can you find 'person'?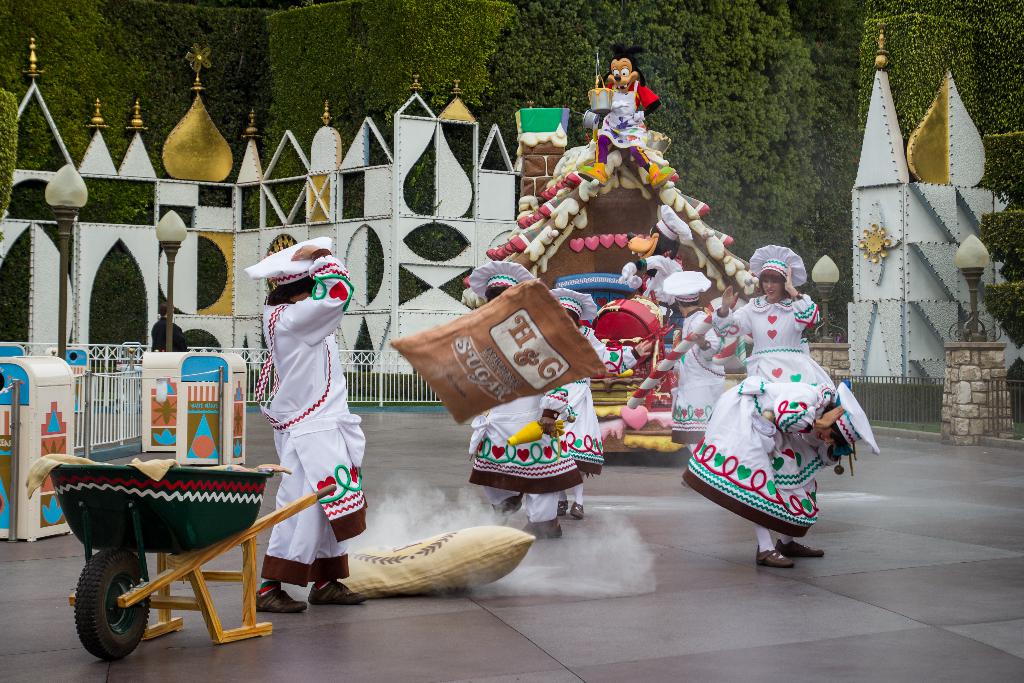
Yes, bounding box: BBox(714, 242, 815, 381).
